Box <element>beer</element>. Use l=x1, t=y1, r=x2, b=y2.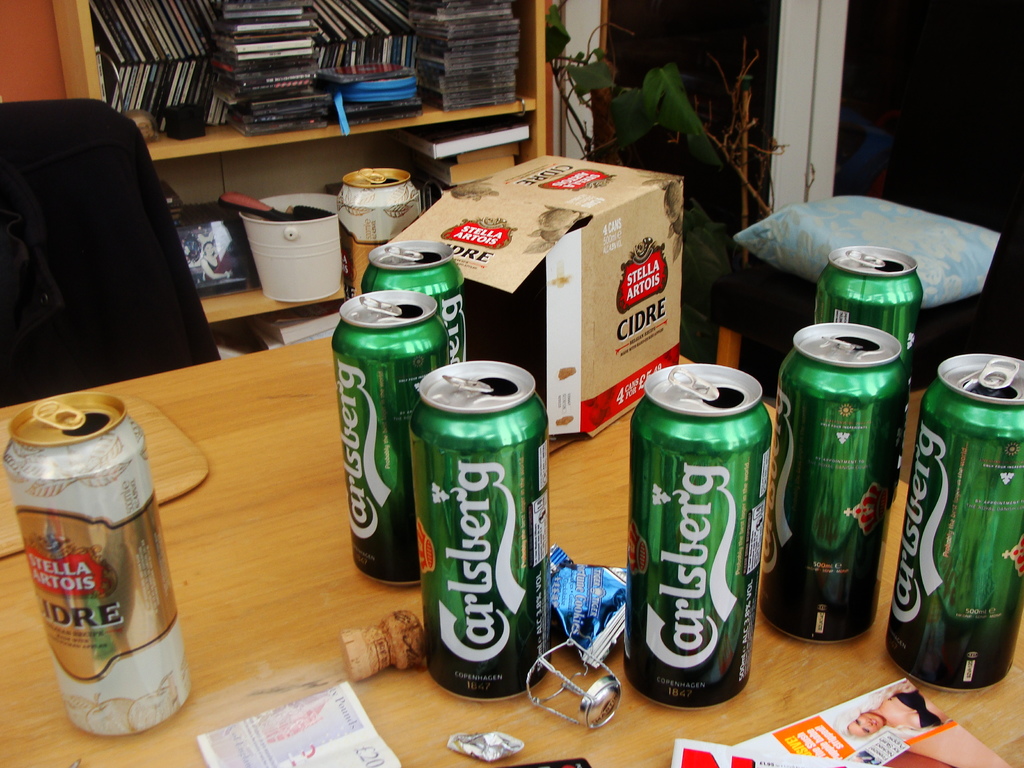
l=333, t=292, r=448, b=589.
